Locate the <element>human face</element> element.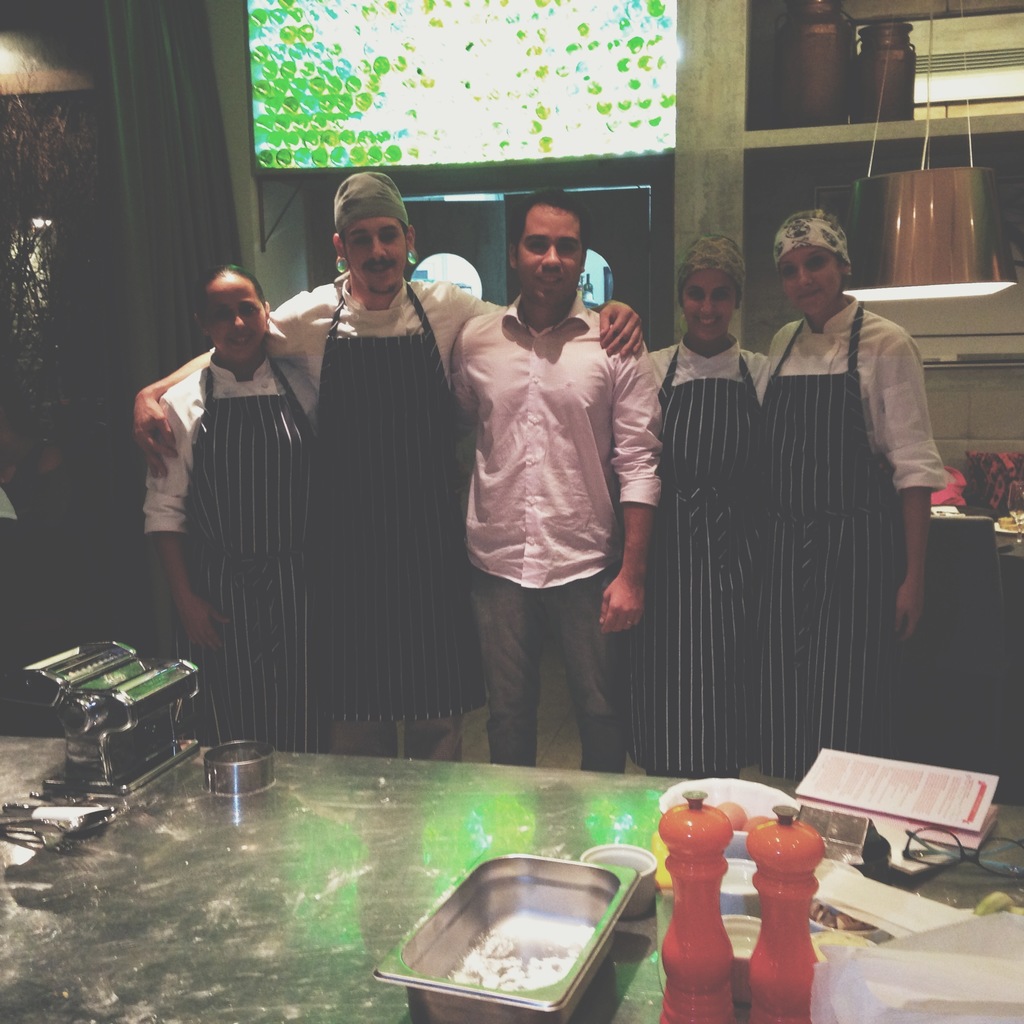
Element bbox: locate(685, 271, 734, 339).
